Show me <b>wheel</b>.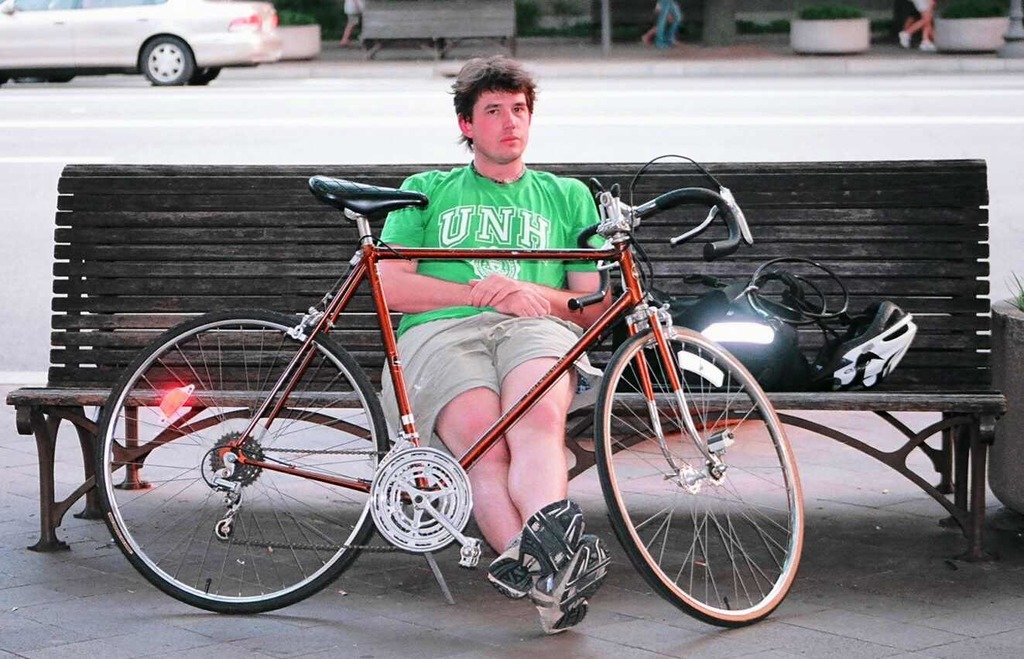
<b>wheel</b> is here: [91,308,398,619].
